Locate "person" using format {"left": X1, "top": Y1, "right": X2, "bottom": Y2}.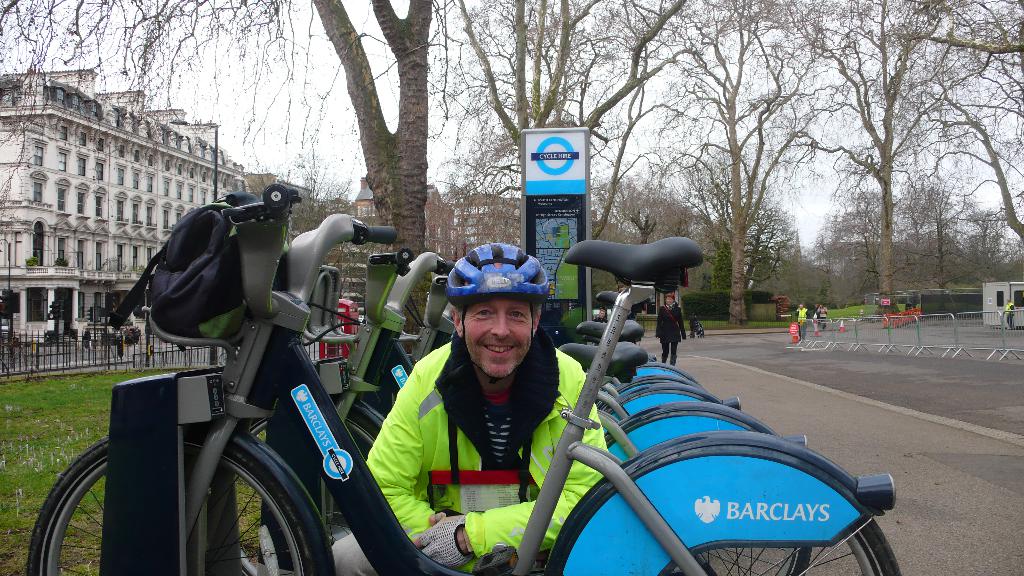
{"left": 1004, "top": 298, "right": 1016, "bottom": 330}.
